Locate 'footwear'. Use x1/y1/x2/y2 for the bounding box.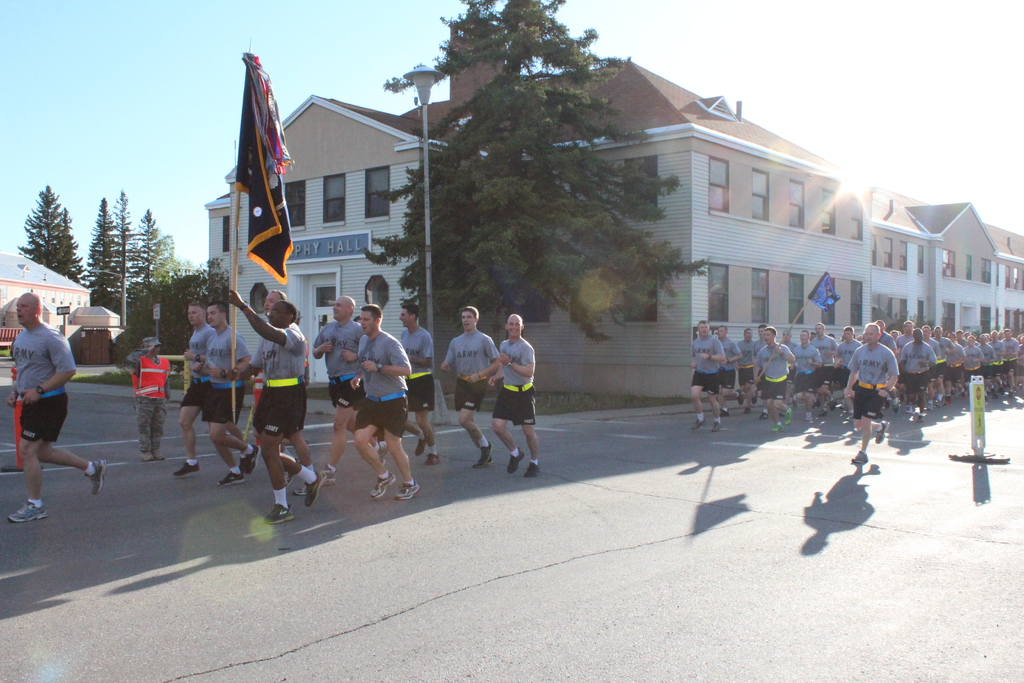
176/465/202/475.
